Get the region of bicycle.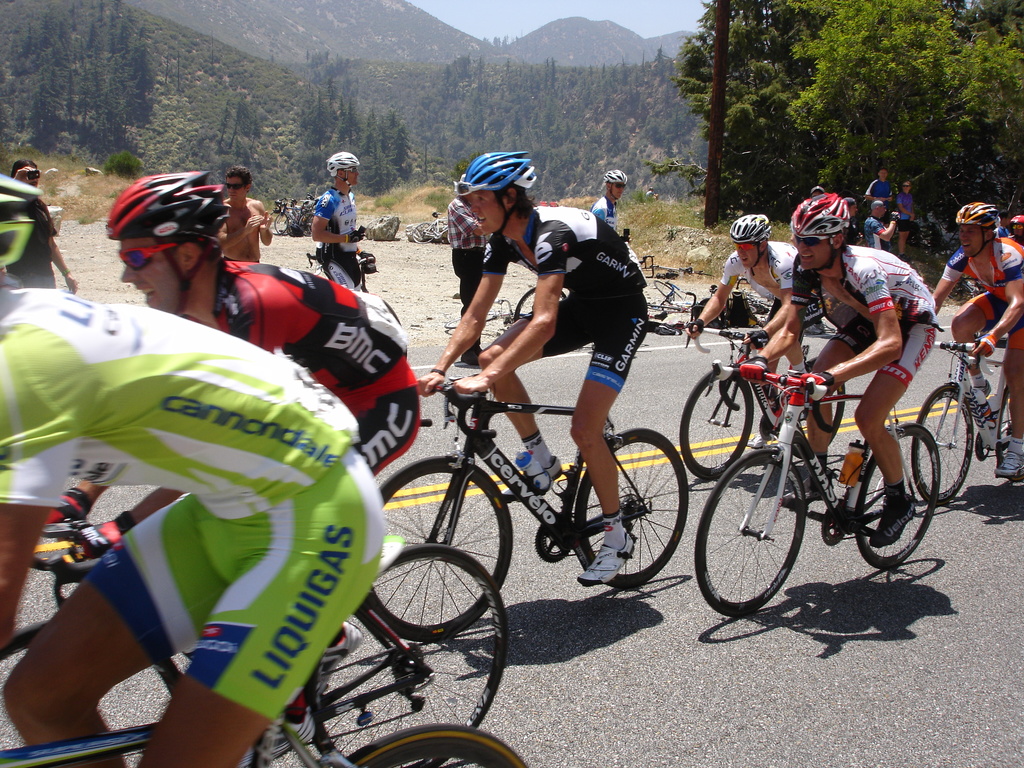
Rect(646, 273, 702, 314).
